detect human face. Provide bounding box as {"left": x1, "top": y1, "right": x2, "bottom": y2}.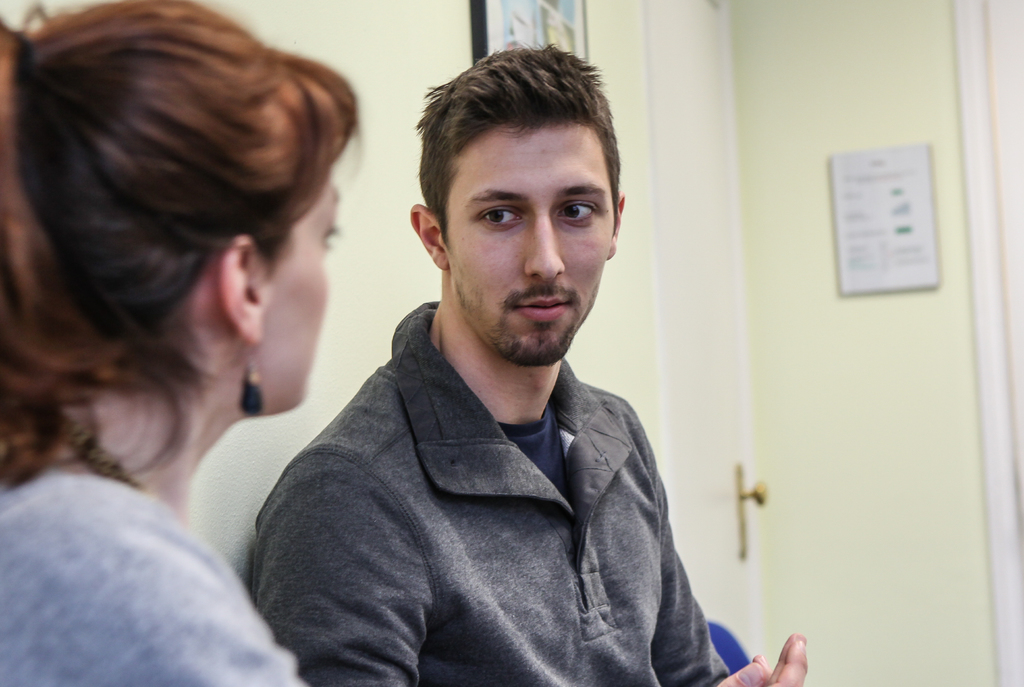
{"left": 450, "top": 132, "right": 614, "bottom": 369}.
